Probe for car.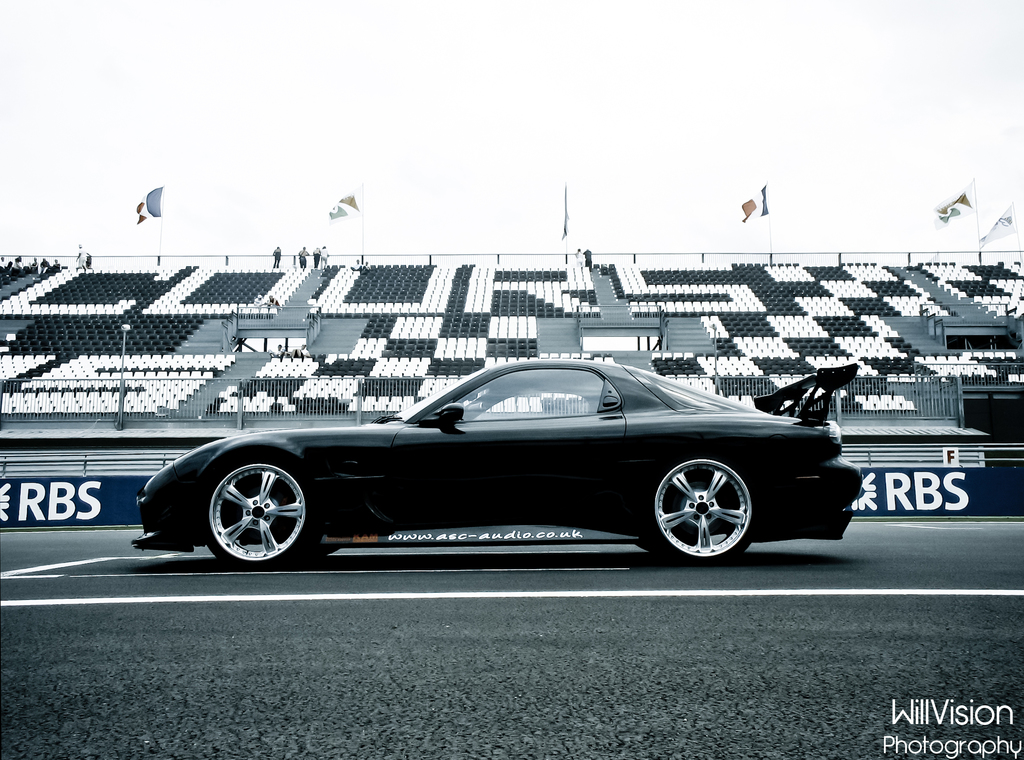
Probe result: select_region(129, 359, 860, 571).
